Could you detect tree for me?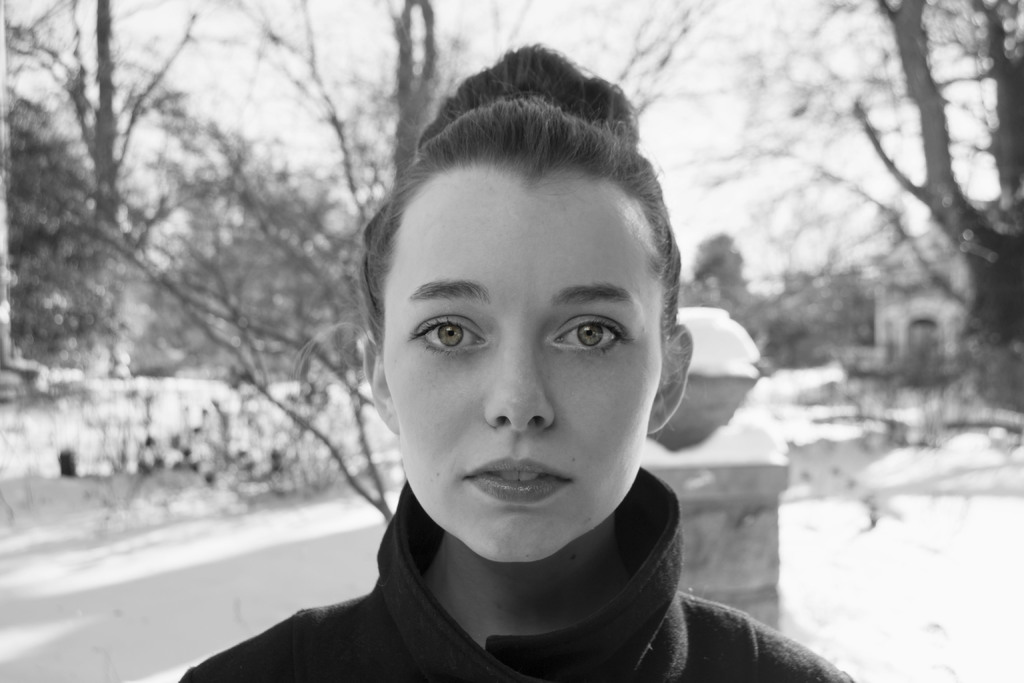
Detection result: x1=0 y1=92 x2=95 y2=381.
